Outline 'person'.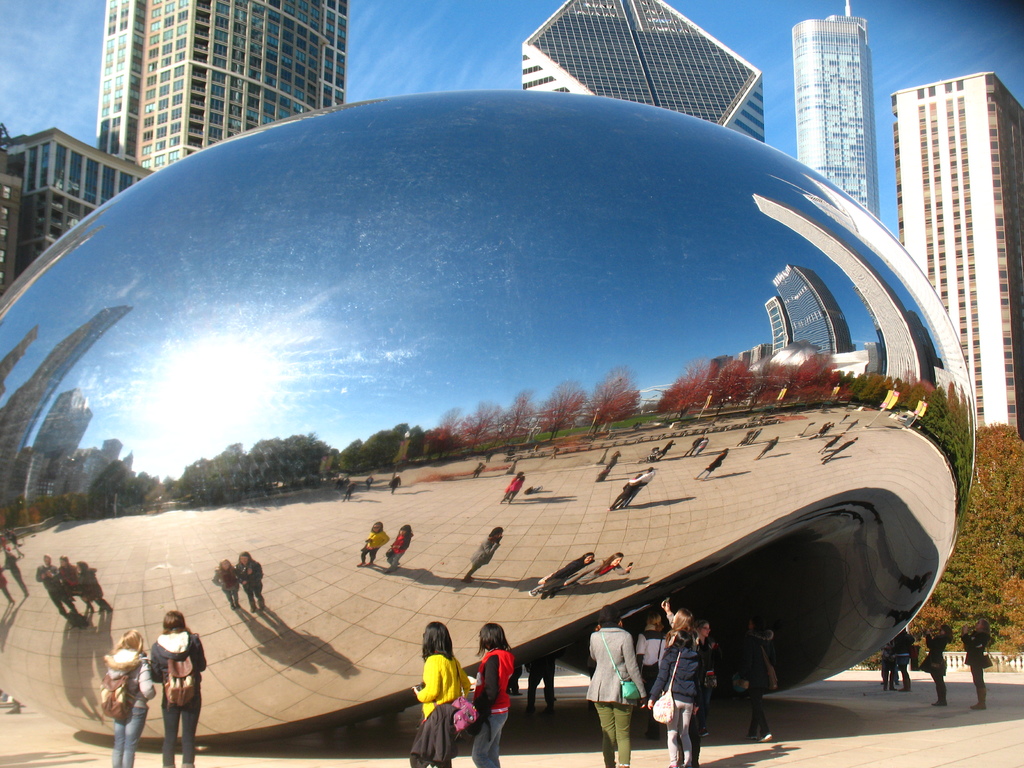
Outline: [891, 621, 915, 688].
